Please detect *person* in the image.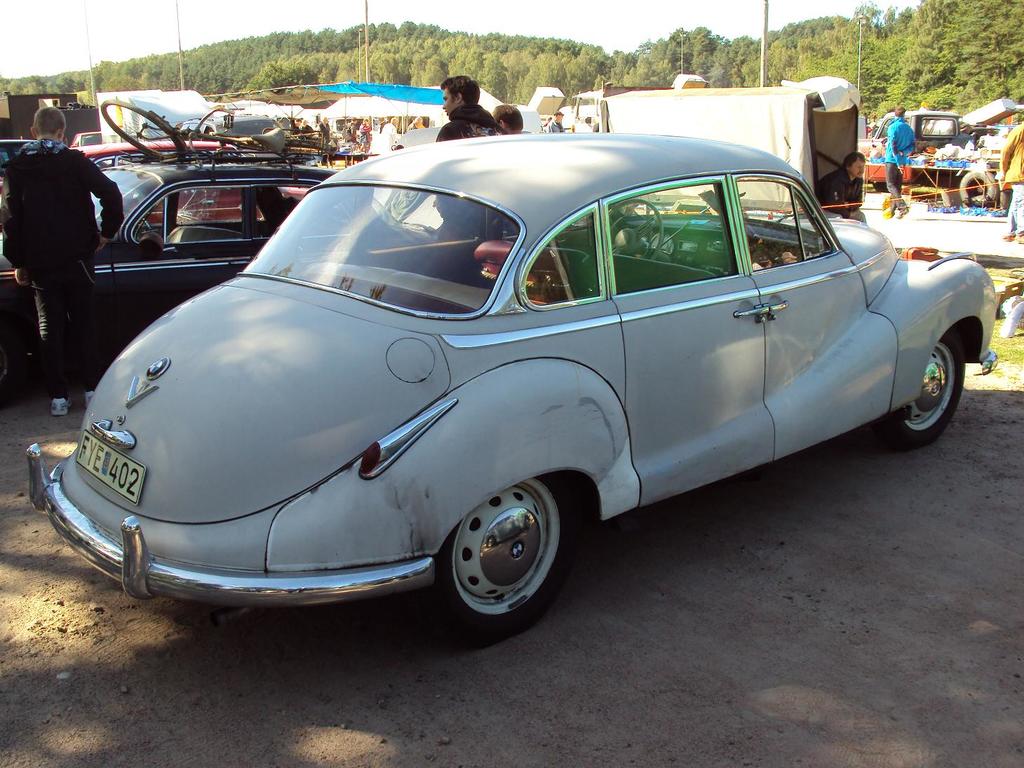
{"x1": 317, "y1": 115, "x2": 330, "y2": 161}.
